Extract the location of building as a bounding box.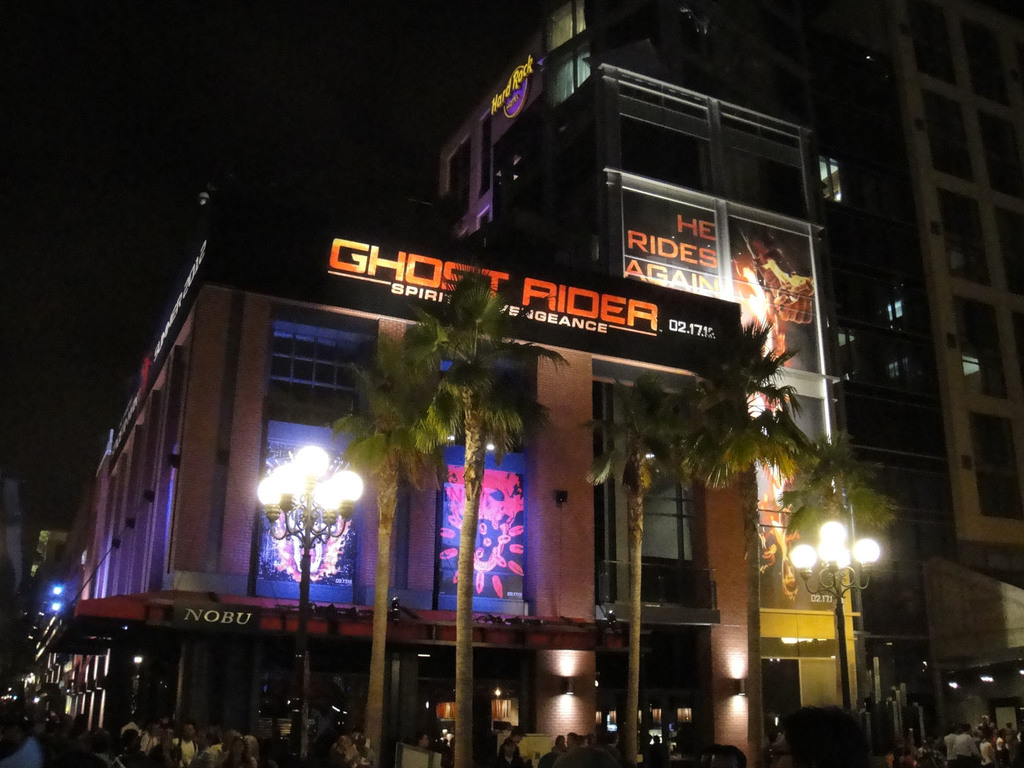
(left=33, top=205, right=749, bottom=764).
